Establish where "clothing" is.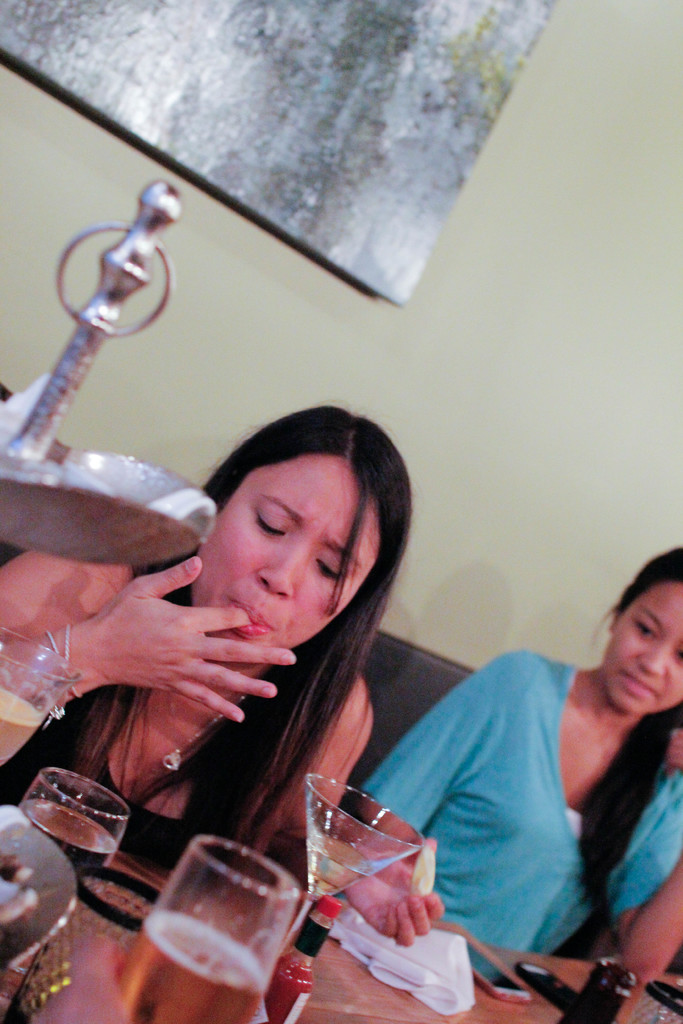
Established at select_region(359, 607, 668, 985).
